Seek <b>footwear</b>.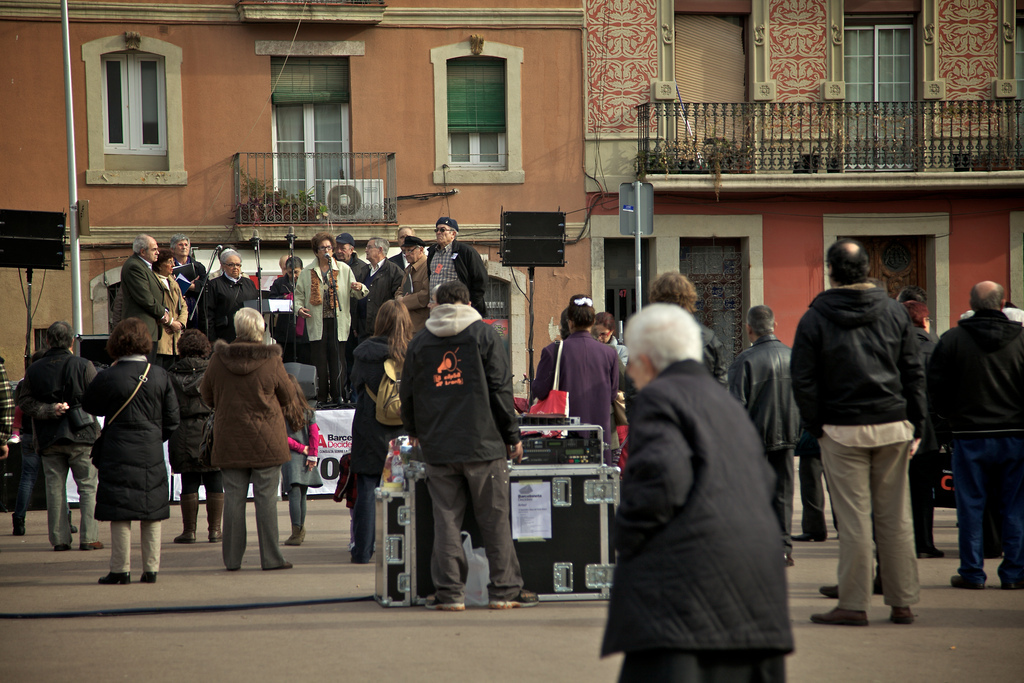
[141,570,159,584].
